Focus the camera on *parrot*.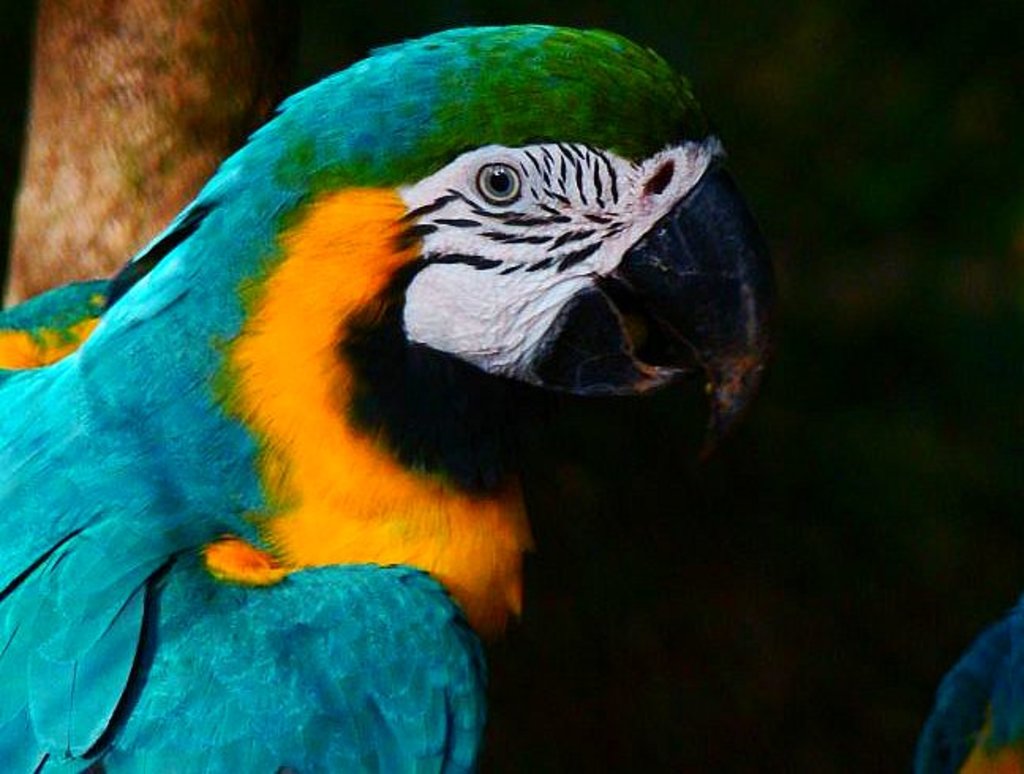
Focus region: bbox=[0, 21, 776, 772].
